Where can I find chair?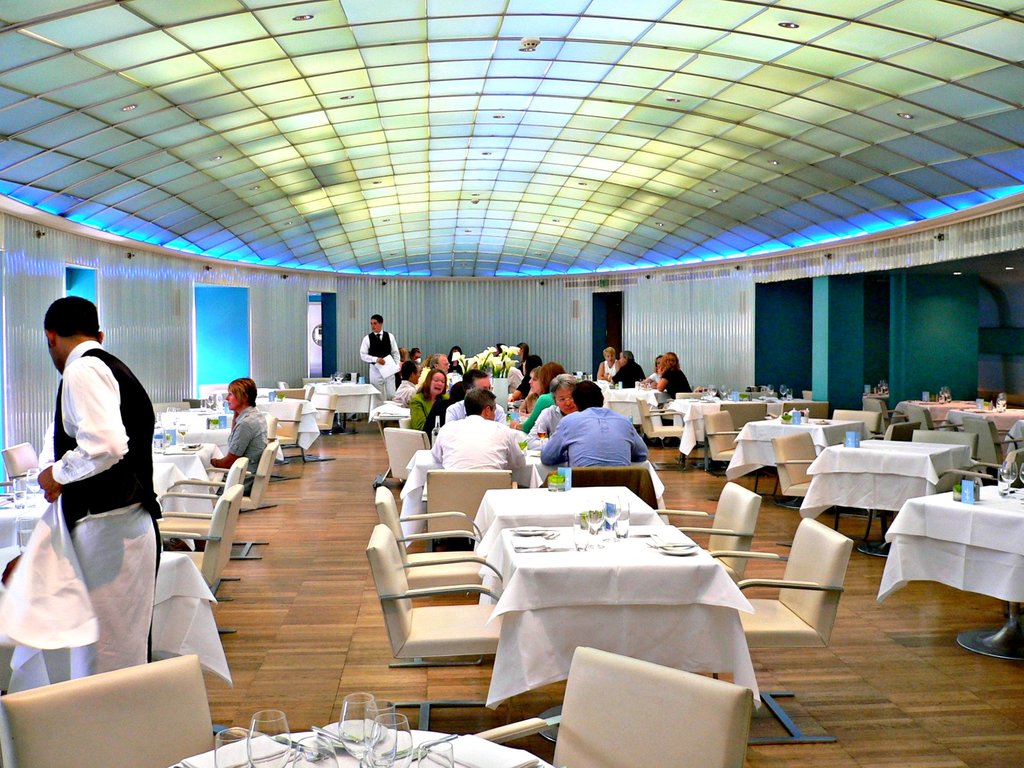
You can find it at <region>267, 399, 310, 474</region>.
